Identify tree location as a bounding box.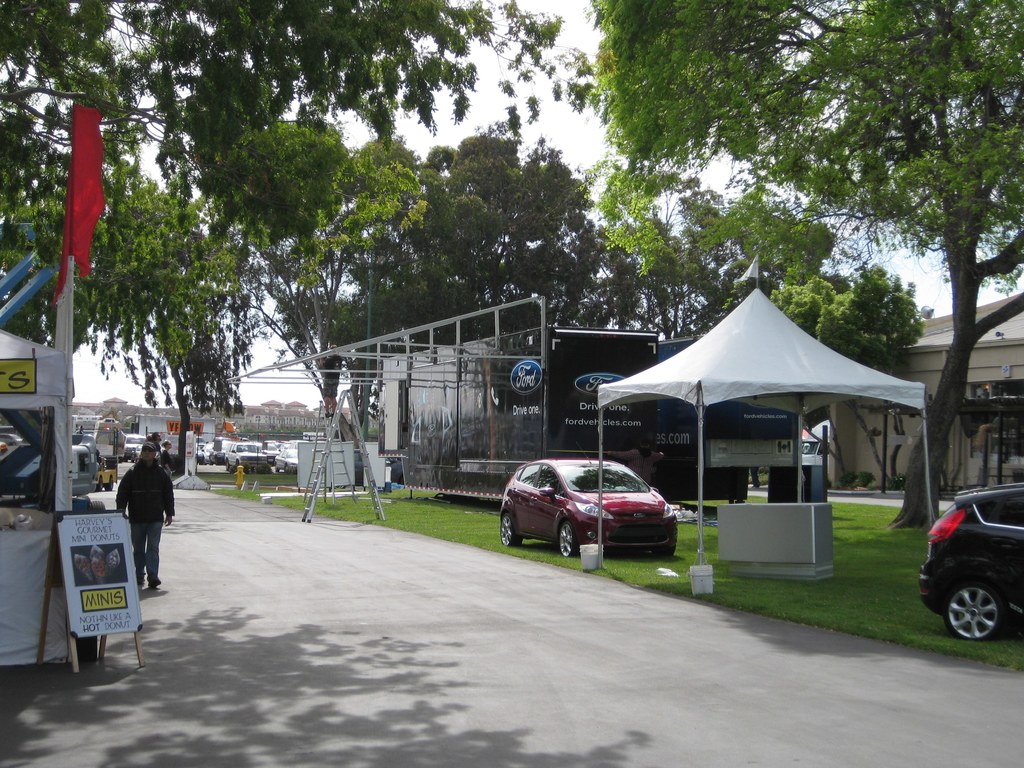
<region>15, 108, 246, 484</region>.
